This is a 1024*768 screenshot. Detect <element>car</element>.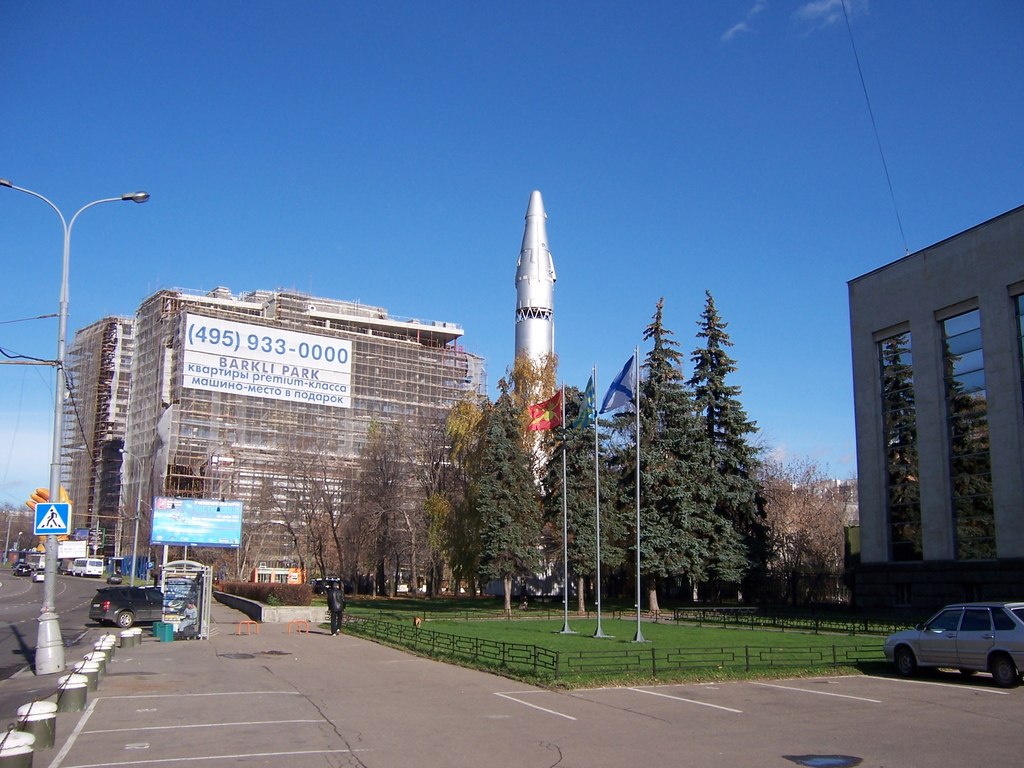
bbox=[29, 572, 46, 585].
